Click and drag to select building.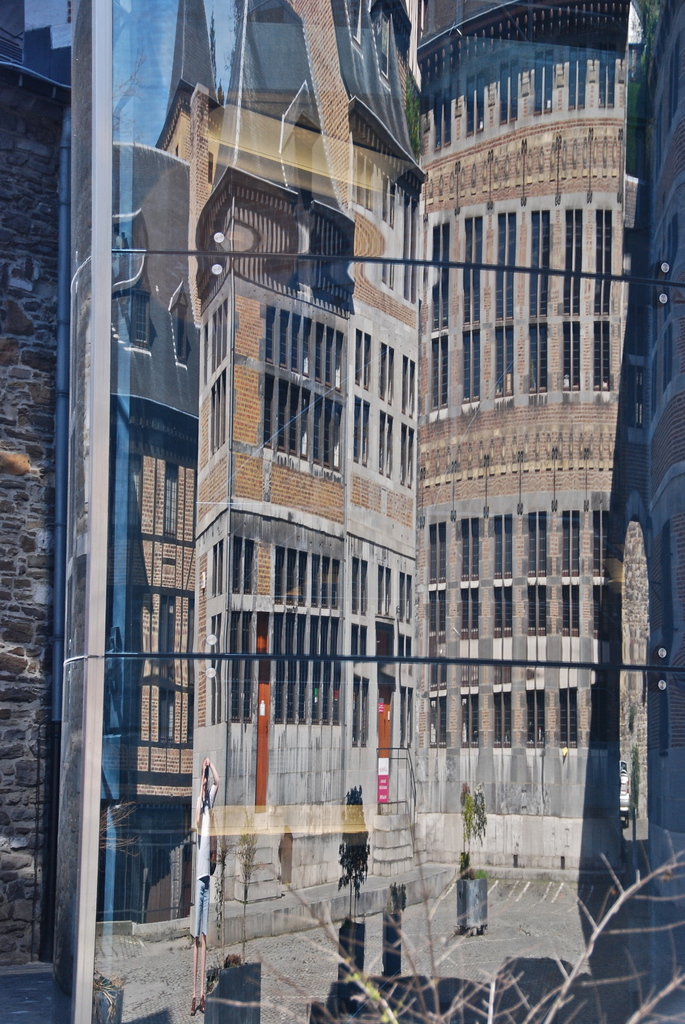
Selection: box(64, 0, 434, 964).
